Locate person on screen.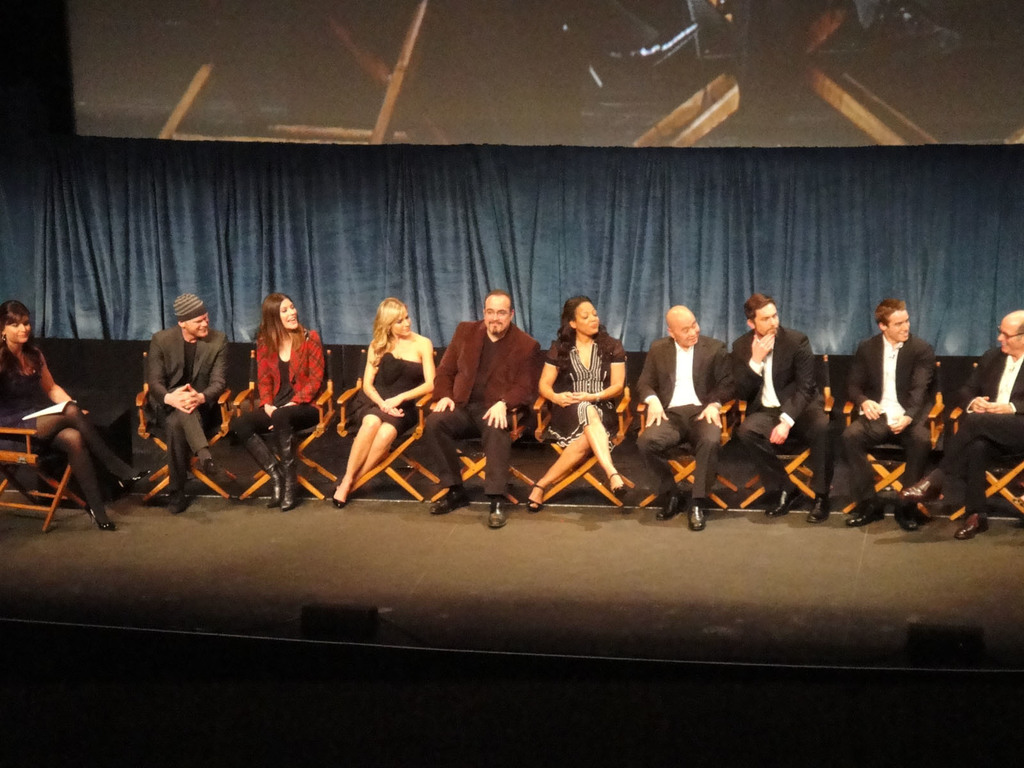
On screen at x1=953, y1=307, x2=1023, y2=538.
